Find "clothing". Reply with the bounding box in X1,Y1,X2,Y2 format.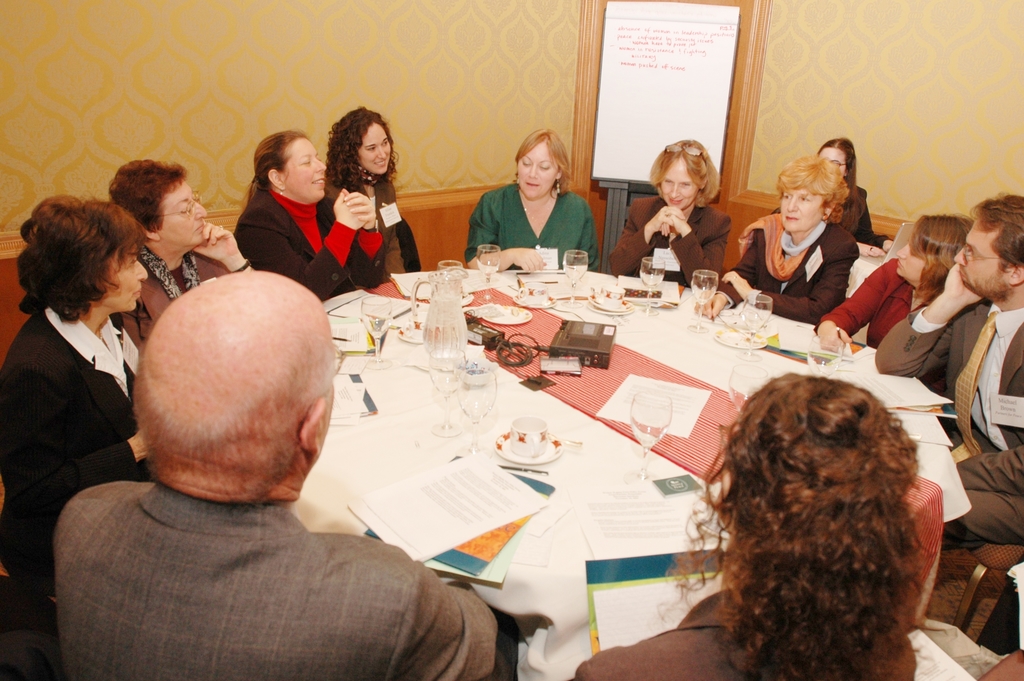
601,202,726,281.
